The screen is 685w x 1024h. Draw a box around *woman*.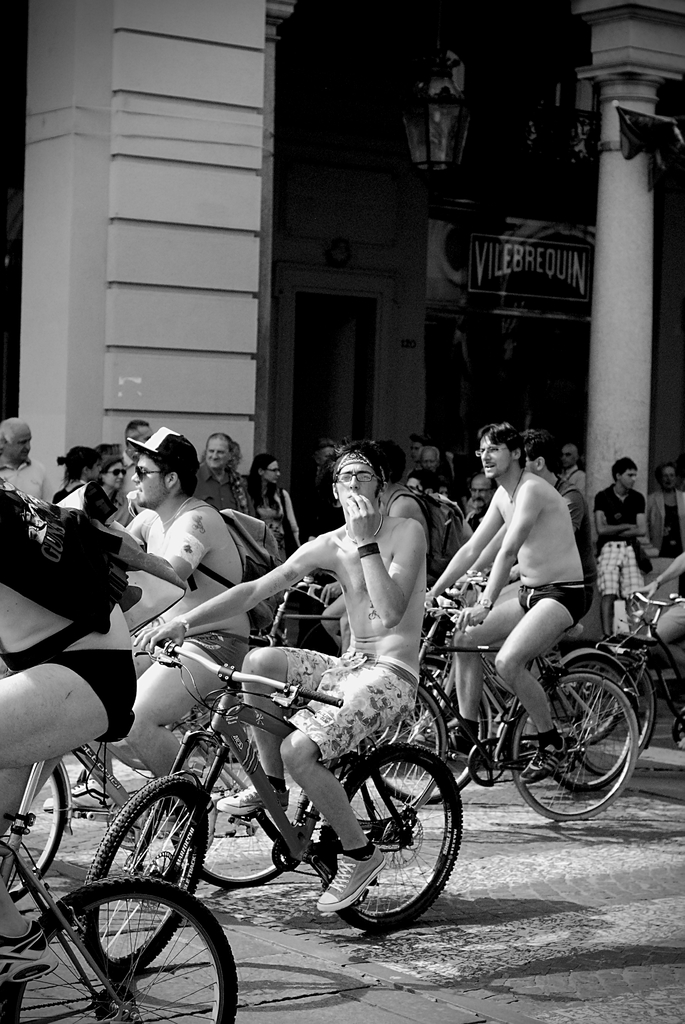
x1=248 y1=454 x2=304 y2=564.
